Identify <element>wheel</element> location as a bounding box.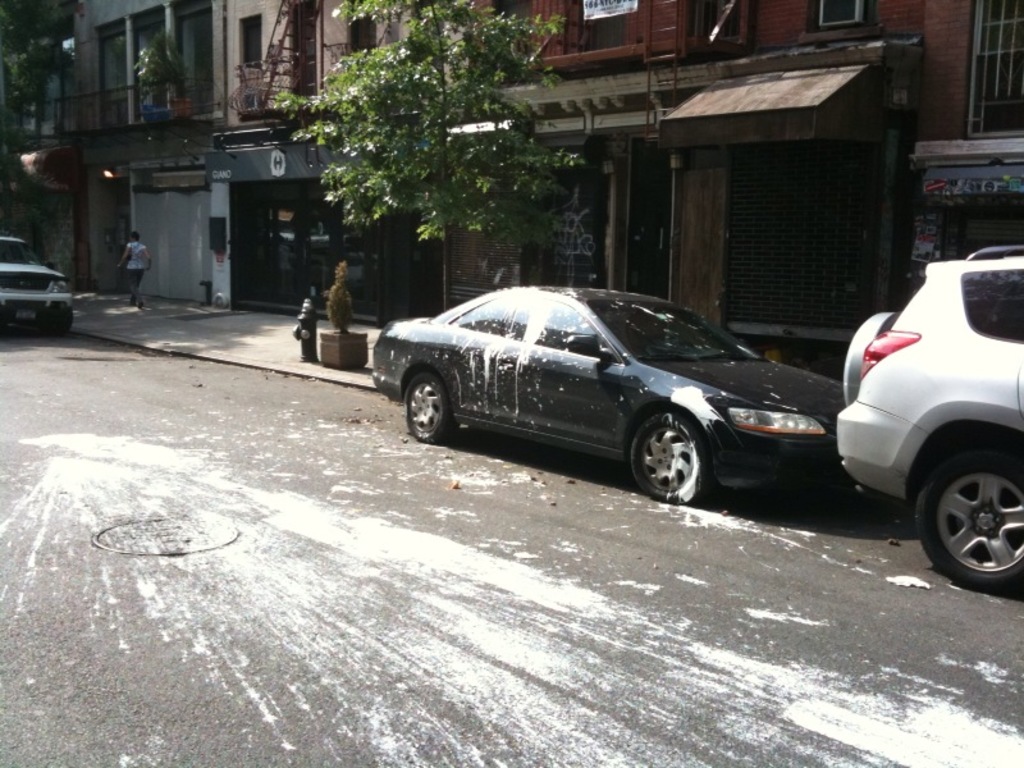
842:314:901:407.
